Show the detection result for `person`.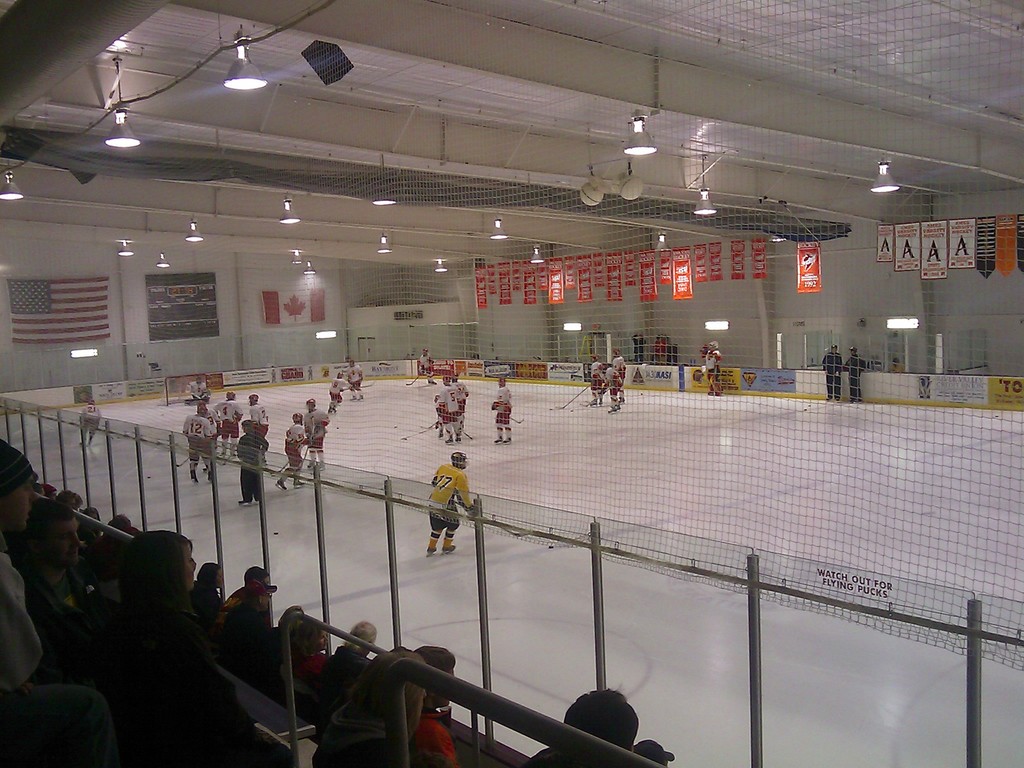
bbox=(237, 420, 268, 506).
